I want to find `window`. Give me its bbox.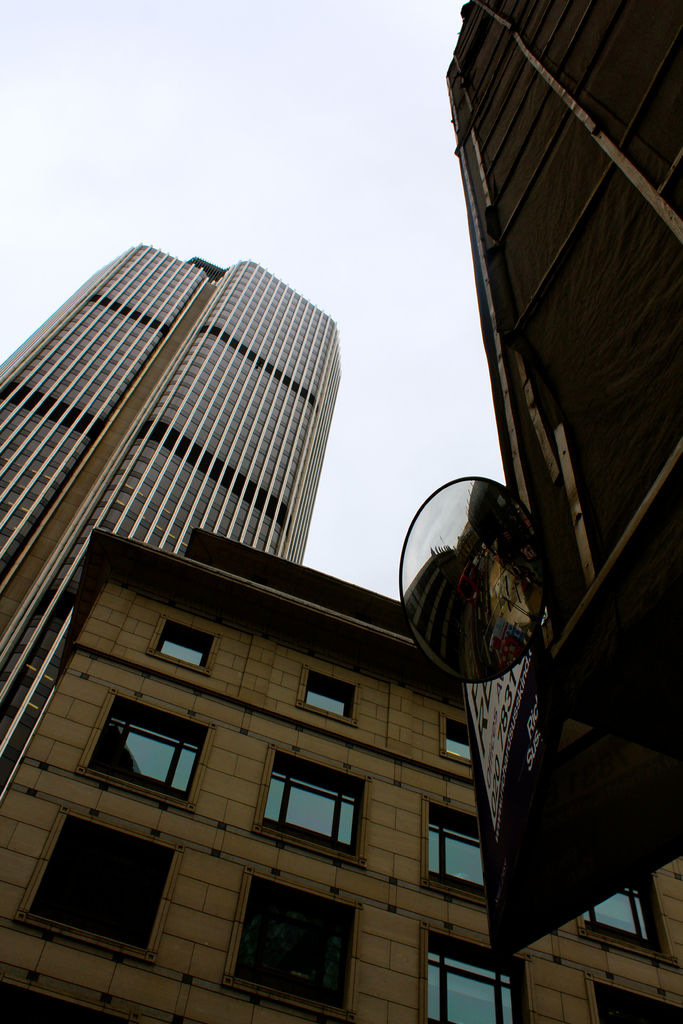
<box>148,617,222,671</box>.
